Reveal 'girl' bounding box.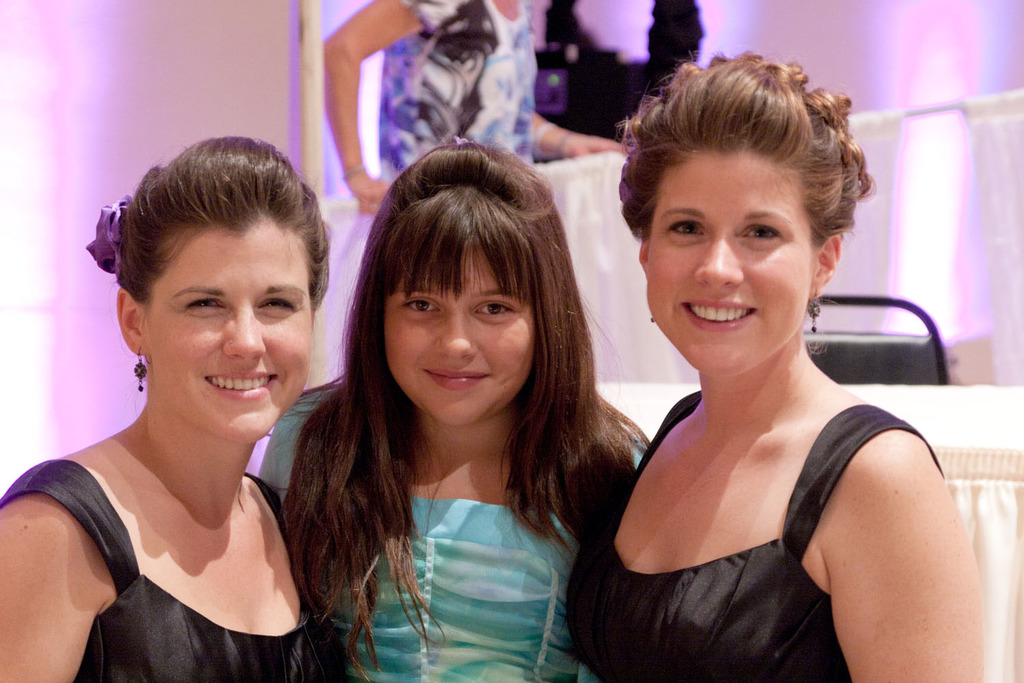
Revealed: bbox=(0, 129, 330, 682).
